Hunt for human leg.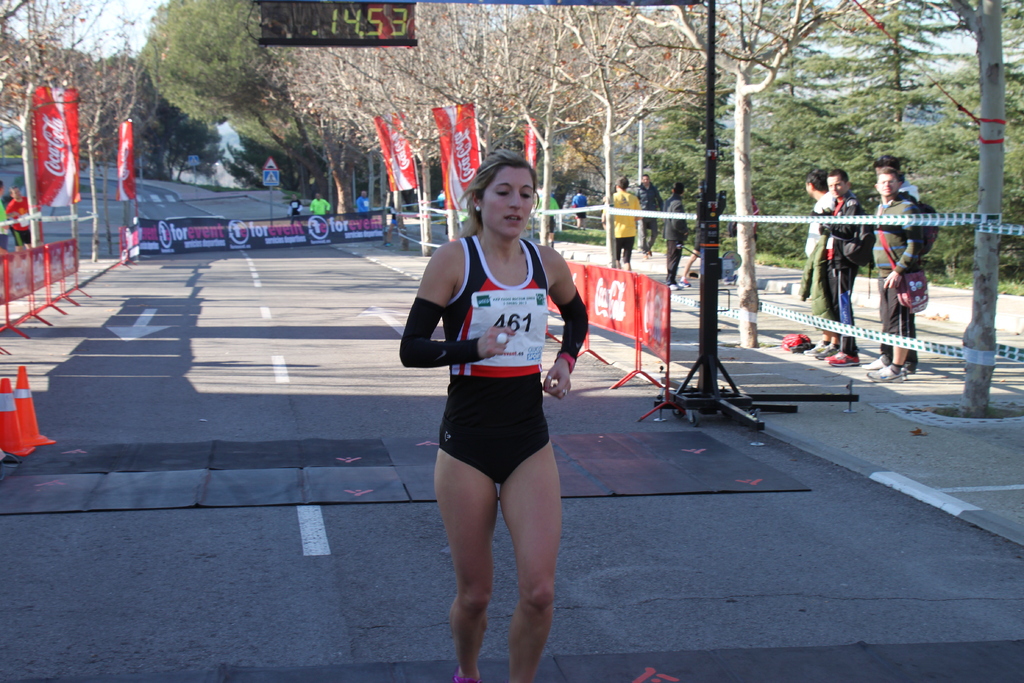
Hunted down at 871,334,910,385.
